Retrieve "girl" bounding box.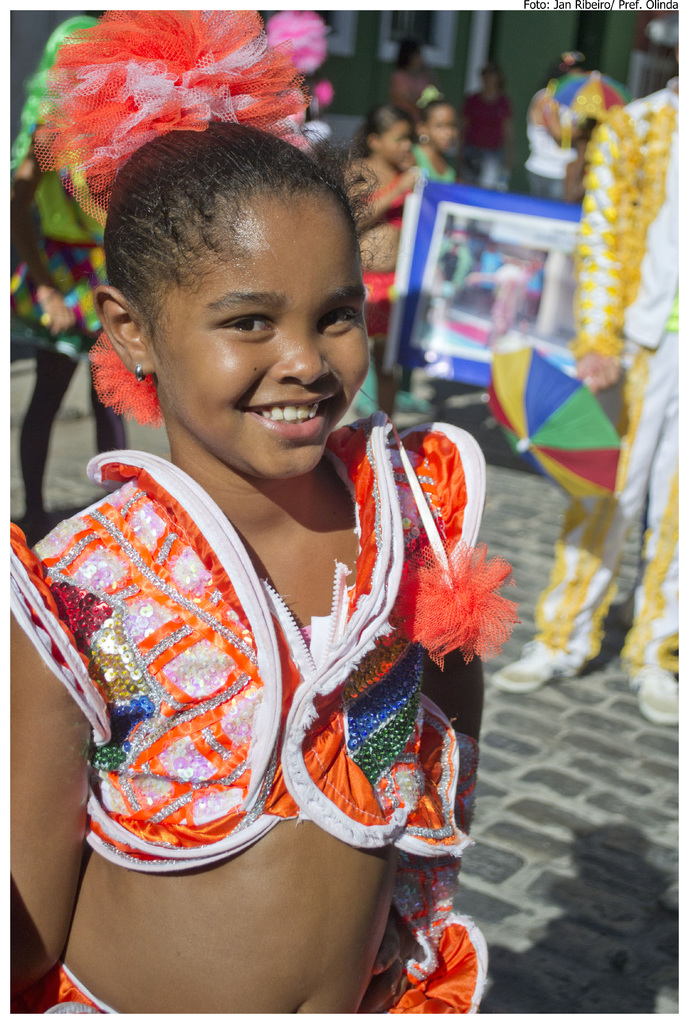
Bounding box: <bbox>341, 106, 437, 421</bbox>.
